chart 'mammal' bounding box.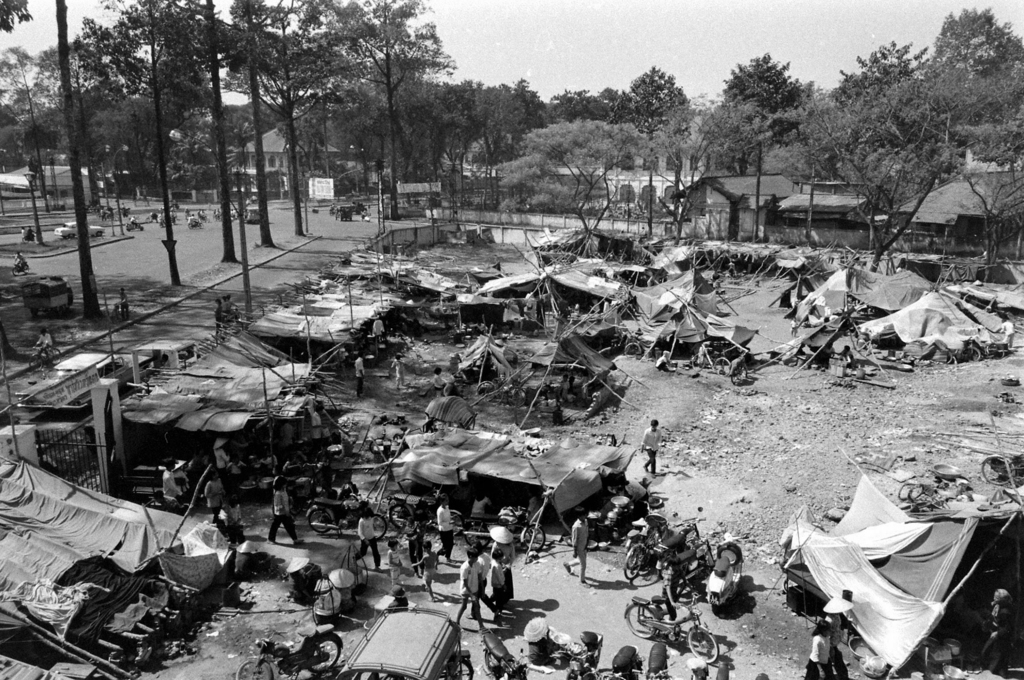
Charted: (562,506,591,585).
